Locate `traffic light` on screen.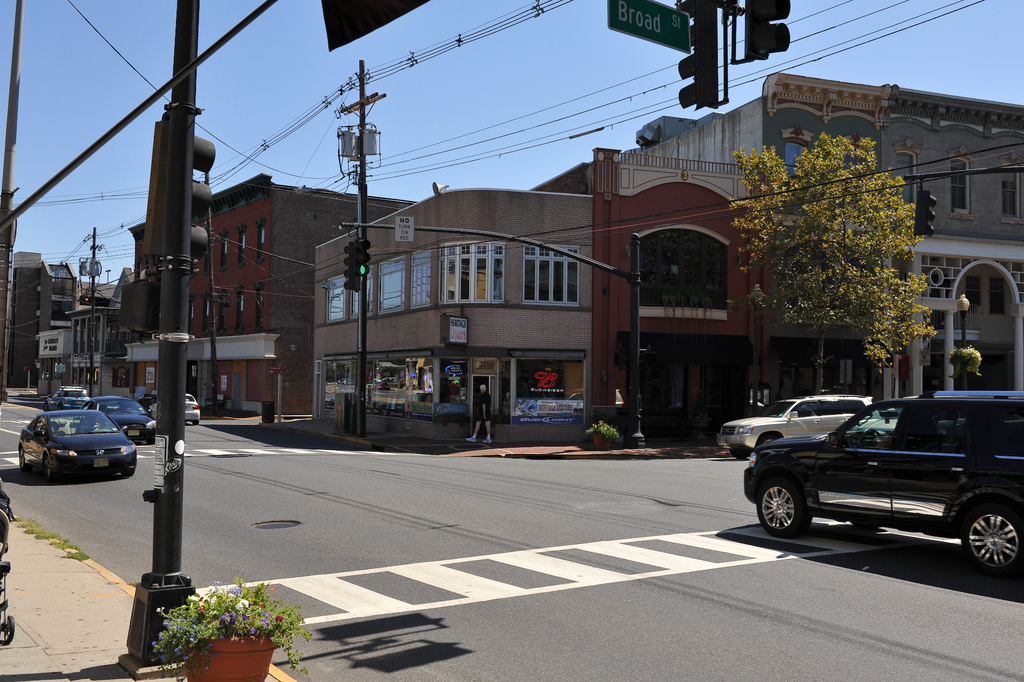
On screen at 80, 295, 113, 306.
